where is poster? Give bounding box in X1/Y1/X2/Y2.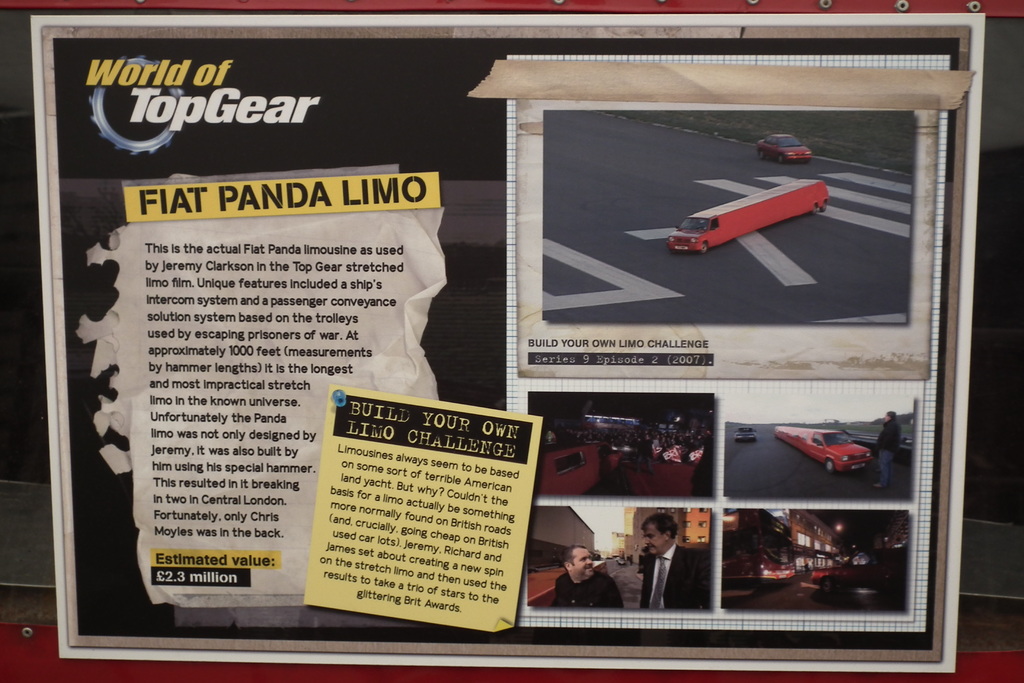
125/186/442/605.
